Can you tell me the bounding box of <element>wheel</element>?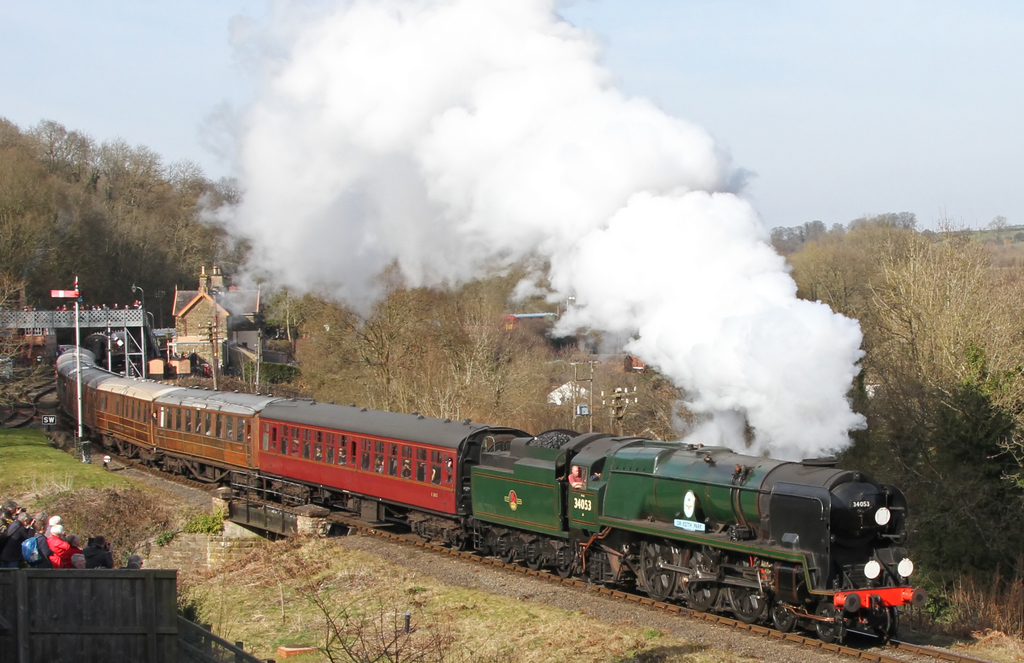
<box>452,536,465,550</box>.
